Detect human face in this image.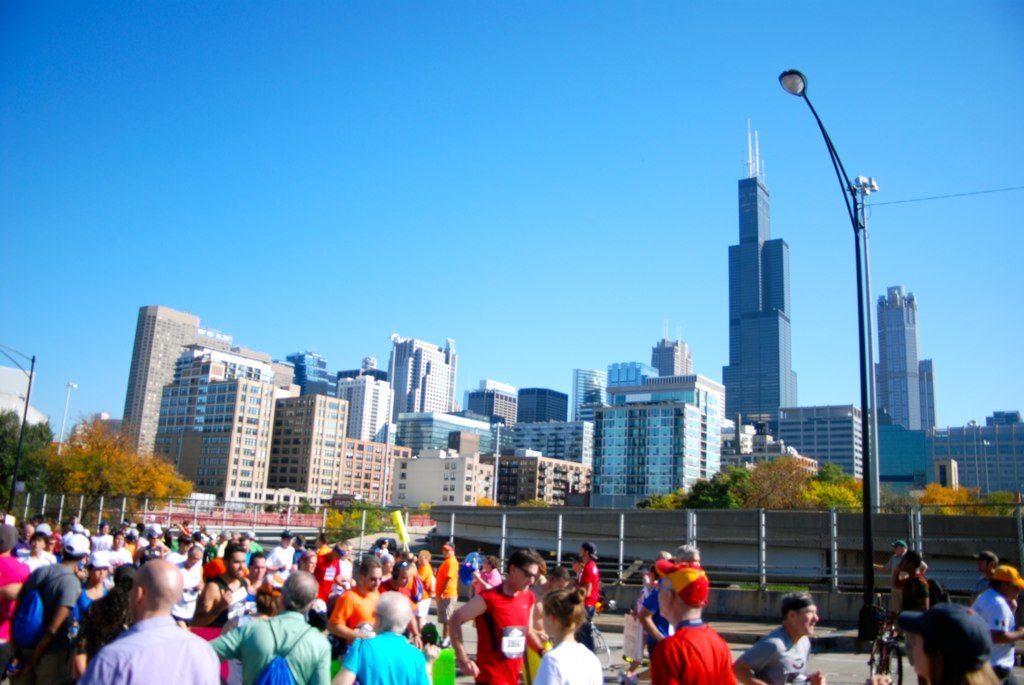
Detection: [left=228, top=552, right=246, bottom=579].
